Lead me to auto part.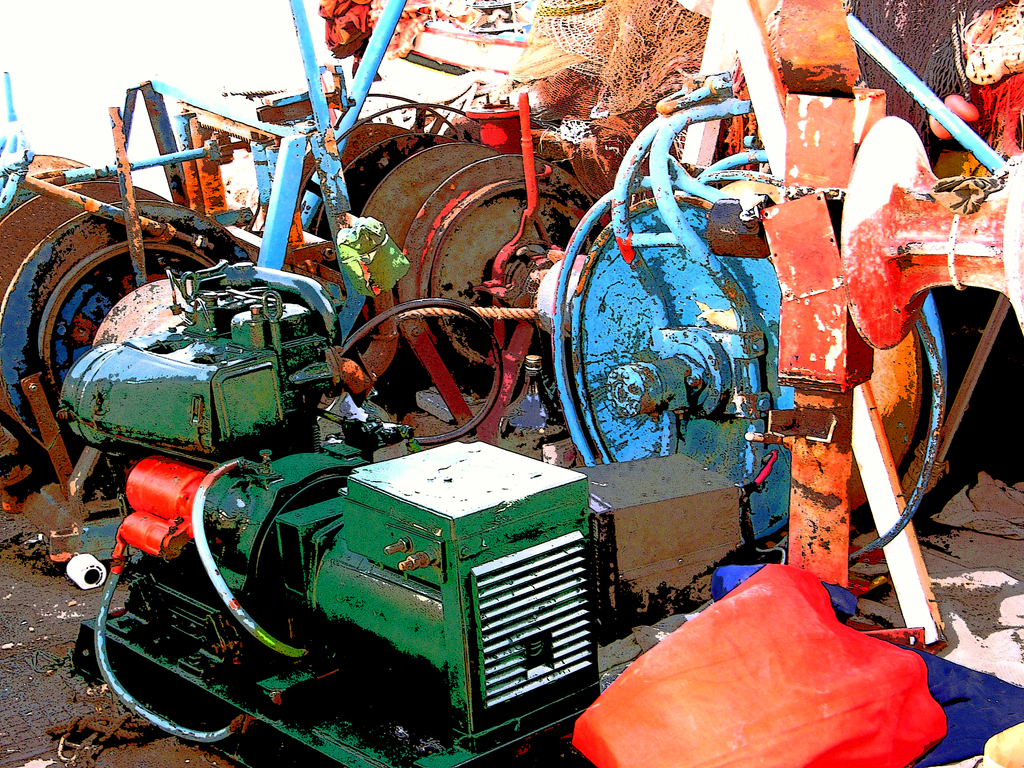
Lead to <bbox>243, 109, 421, 253</bbox>.
